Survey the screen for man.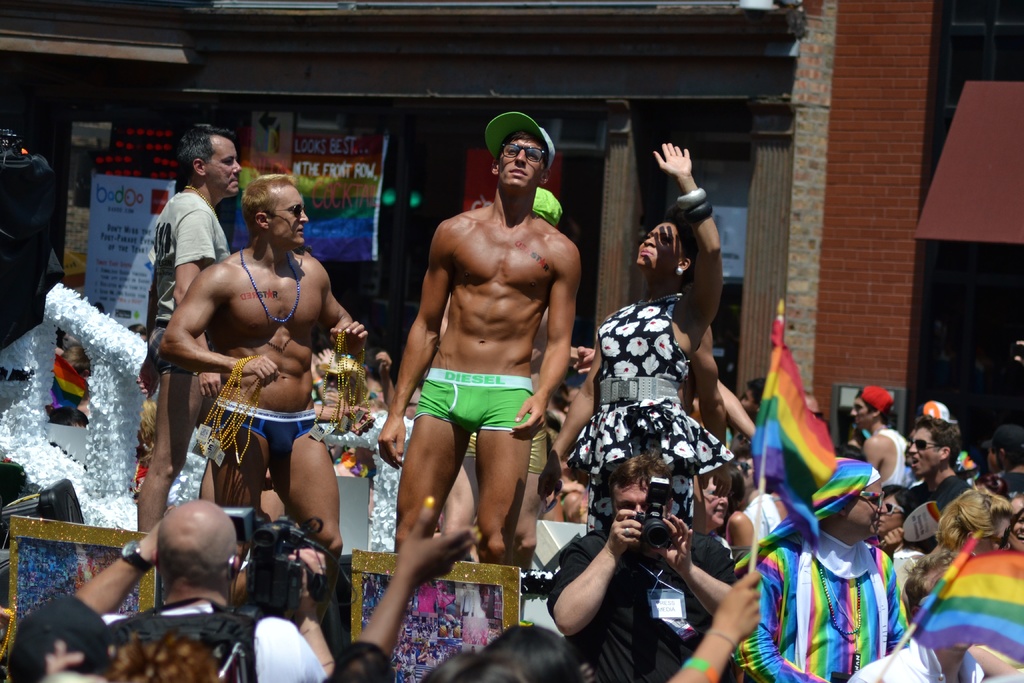
Survey found: [134, 119, 244, 534].
